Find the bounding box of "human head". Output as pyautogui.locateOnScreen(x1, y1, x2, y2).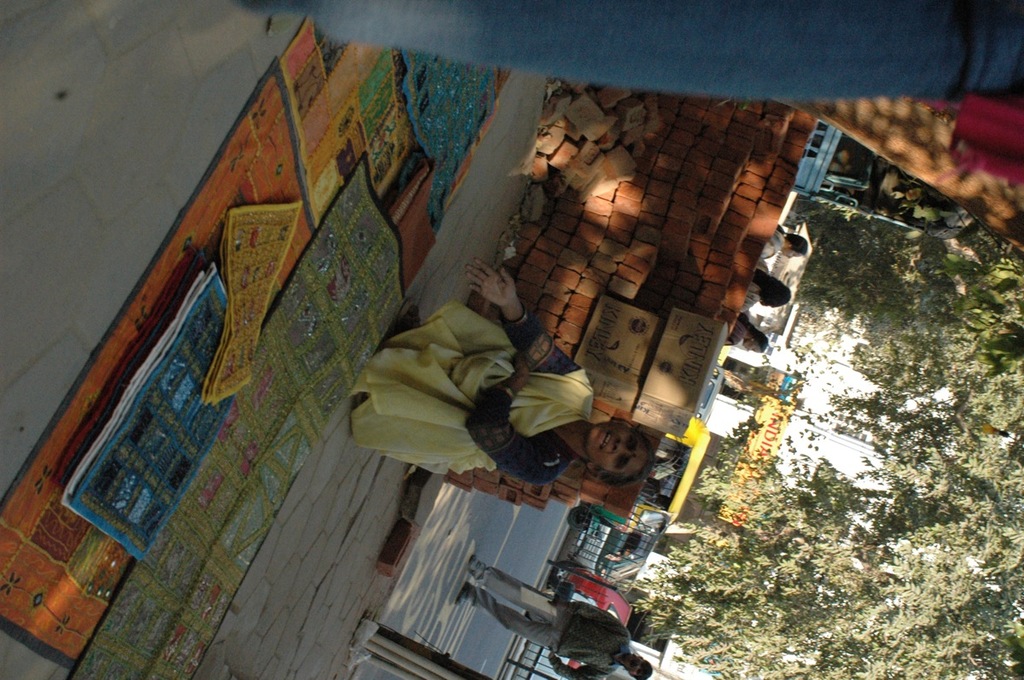
pyautogui.locateOnScreen(760, 277, 789, 306).
